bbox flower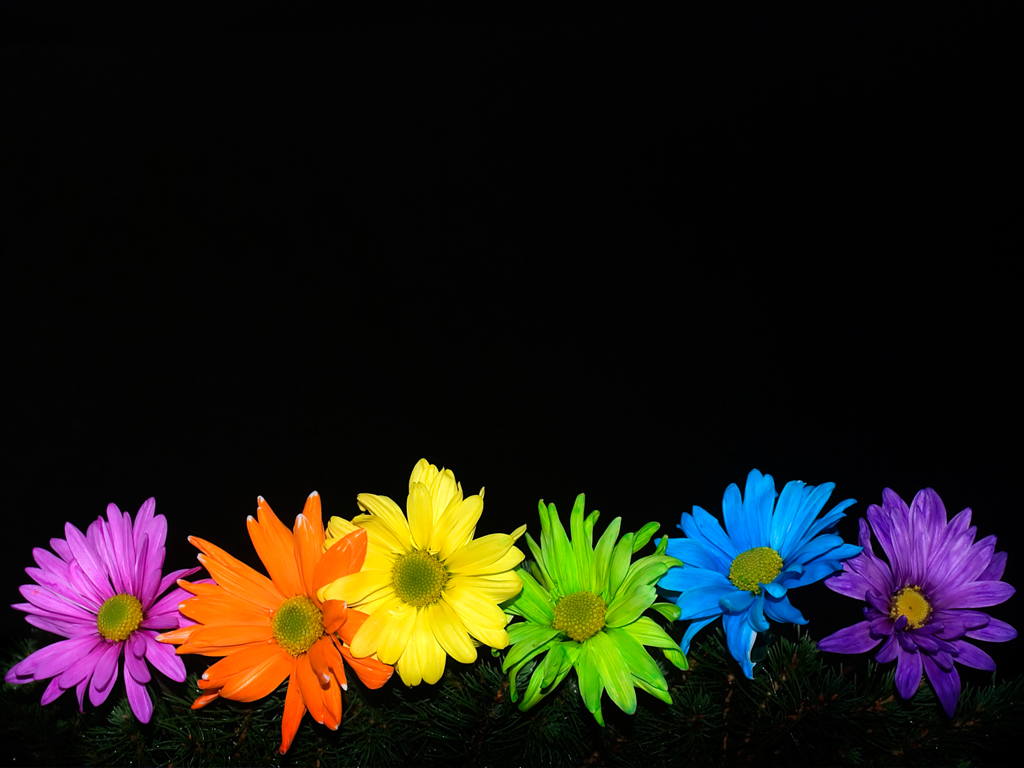
{"x1": 654, "y1": 468, "x2": 864, "y2": 677}
